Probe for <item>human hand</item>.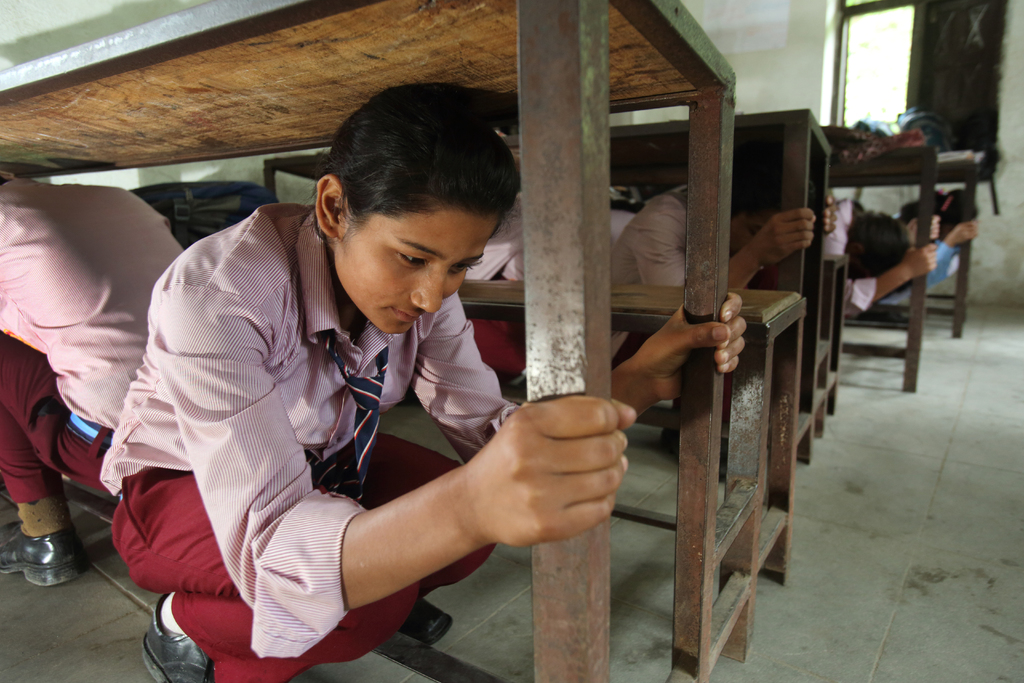
Probe result: l=947, t=218, r=980, b=245.
